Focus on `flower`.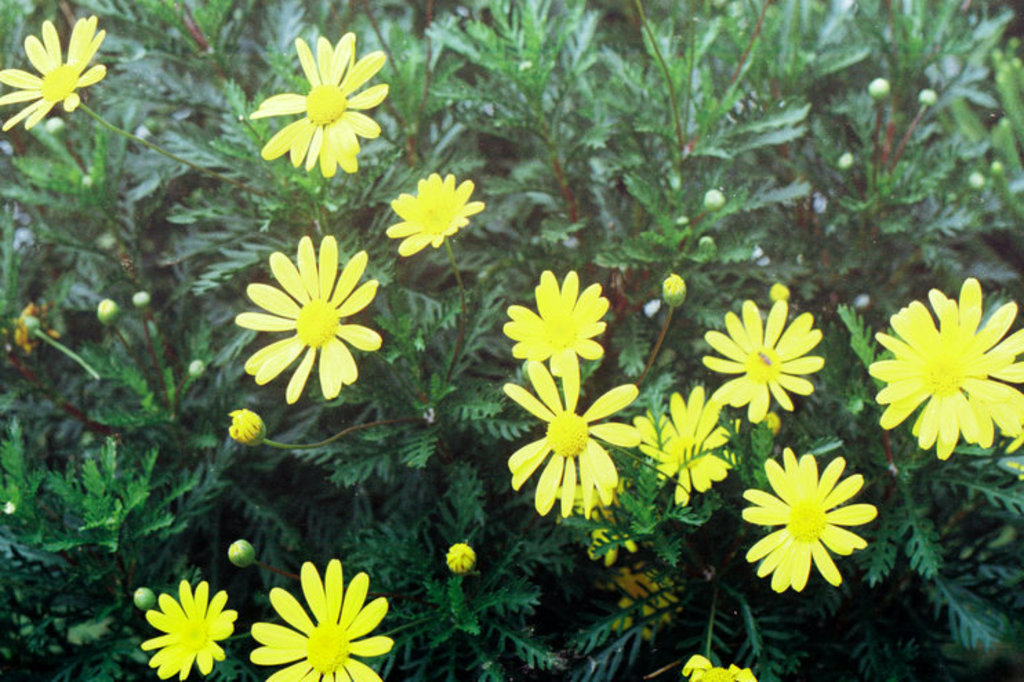
Focused at [x1=506, y1=265, x2=614, y2=378].
